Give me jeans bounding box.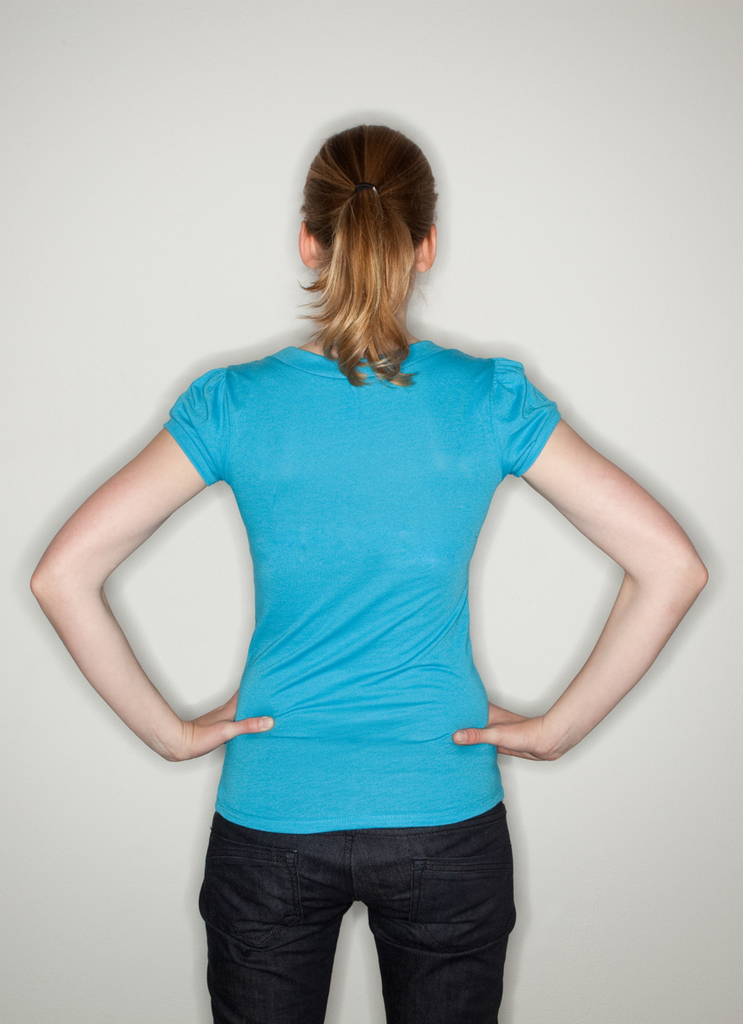
[left=197, top=811, right=519, bottom=981].
